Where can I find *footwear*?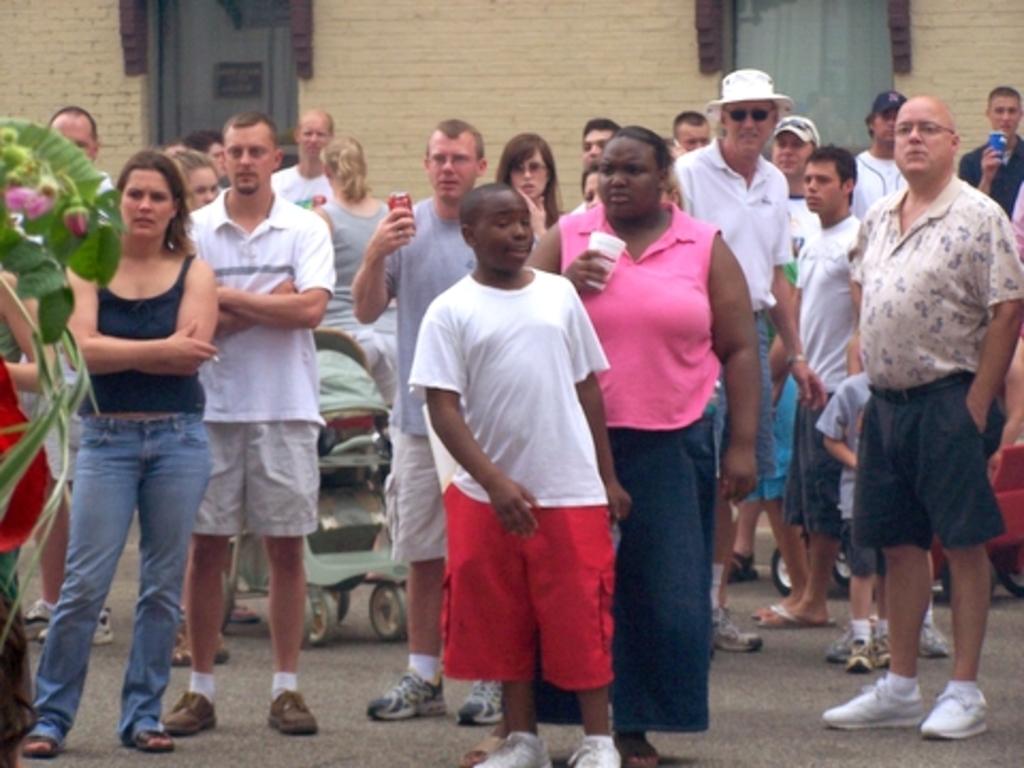
You can find it at (764,619,828,634).
